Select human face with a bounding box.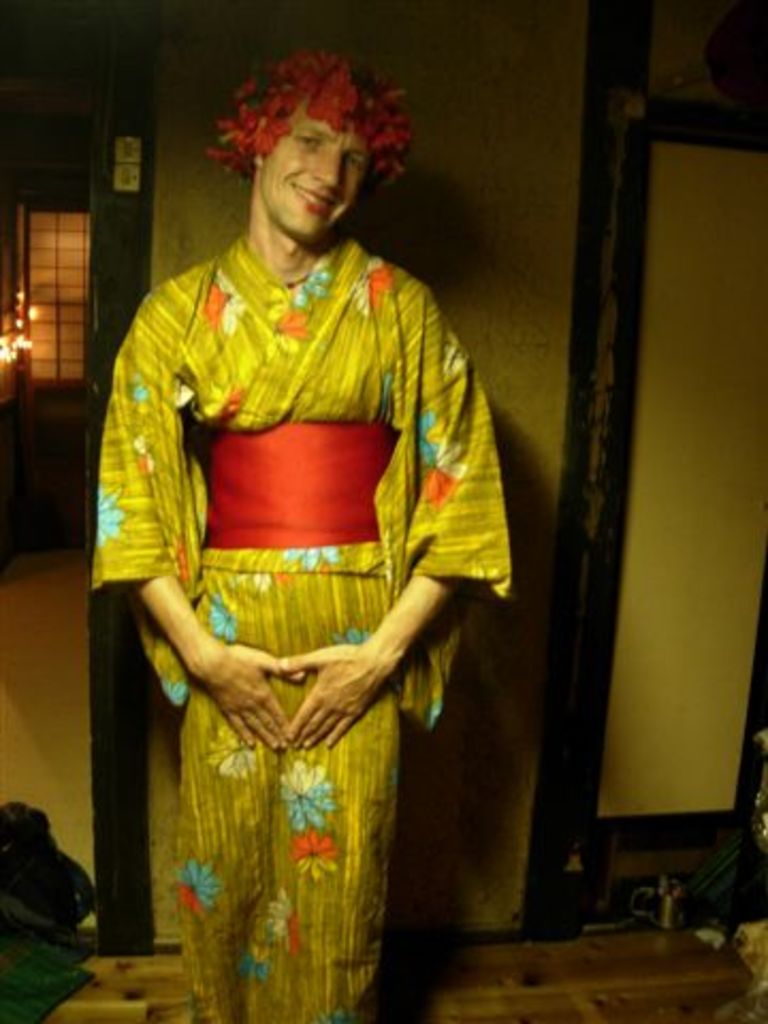
bbox=(260, 96, 373, 241).
